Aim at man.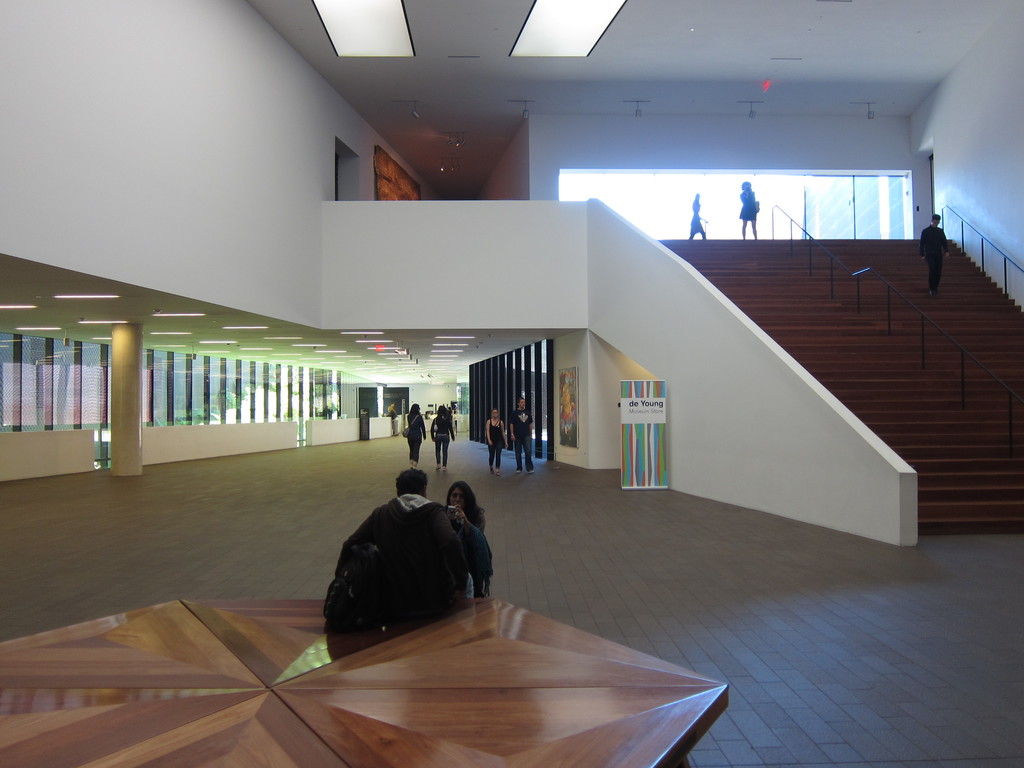
Aimed at box=[342, 467, 497, 626].
